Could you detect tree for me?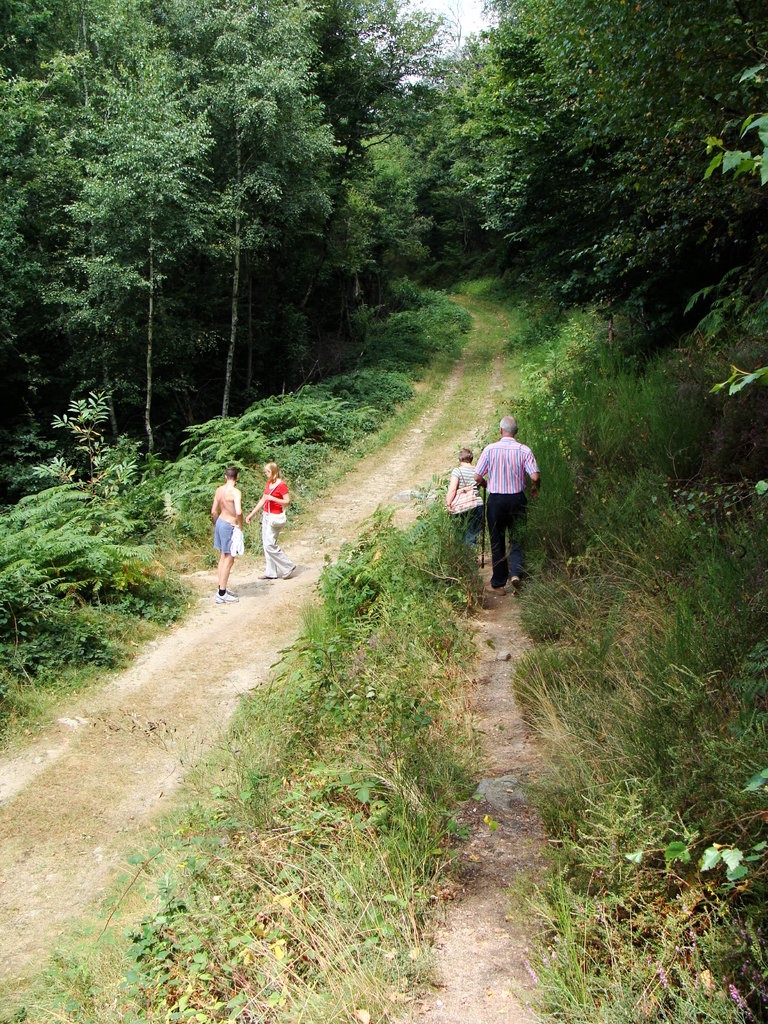
Detection result: x1=415 y1=25 x2=586 y2=294.
